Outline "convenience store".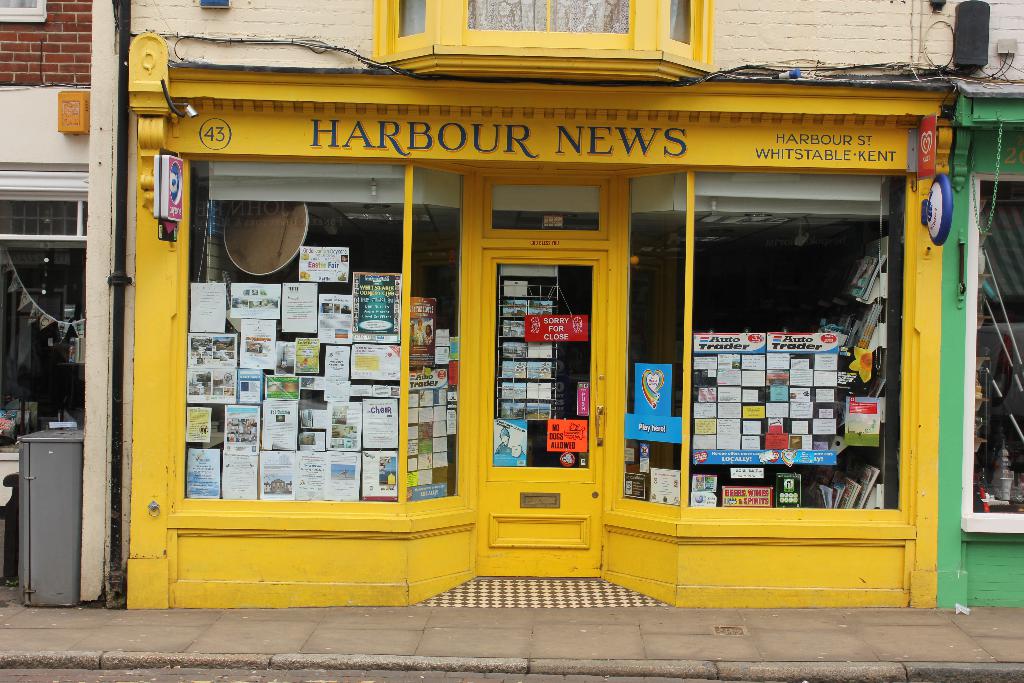
Outline: <region>125, 68, 949, 612</region>.
